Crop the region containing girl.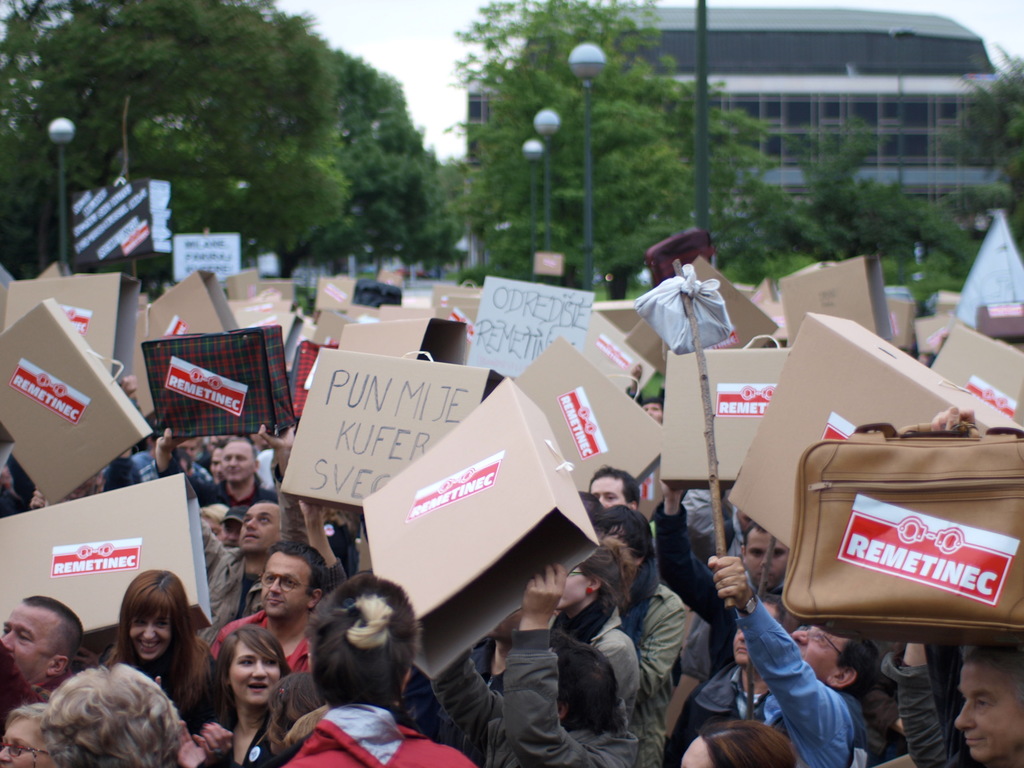
Crop region: bbox=[176, 620, 291, 766].
